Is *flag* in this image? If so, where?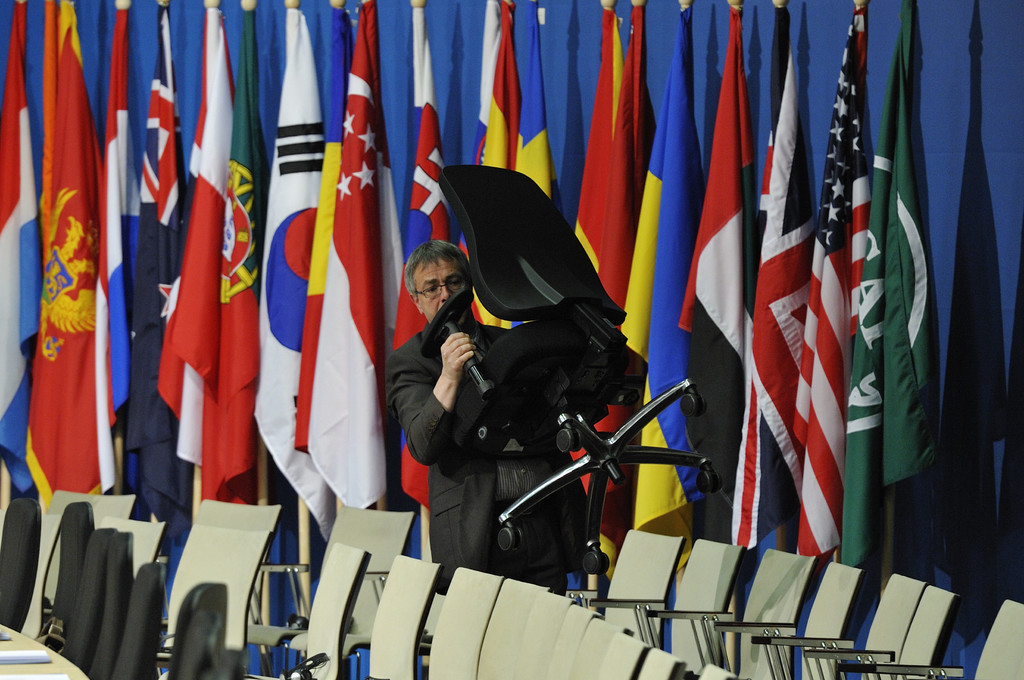
Yes, at x1=259, y1=0, x2=333, y2=542.
